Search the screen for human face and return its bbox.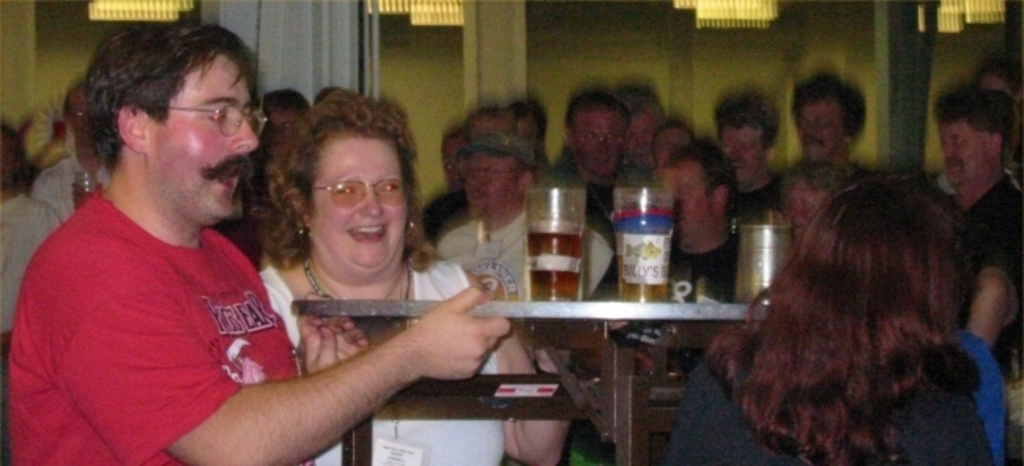
Found: box(802, 101, 838, 162).
